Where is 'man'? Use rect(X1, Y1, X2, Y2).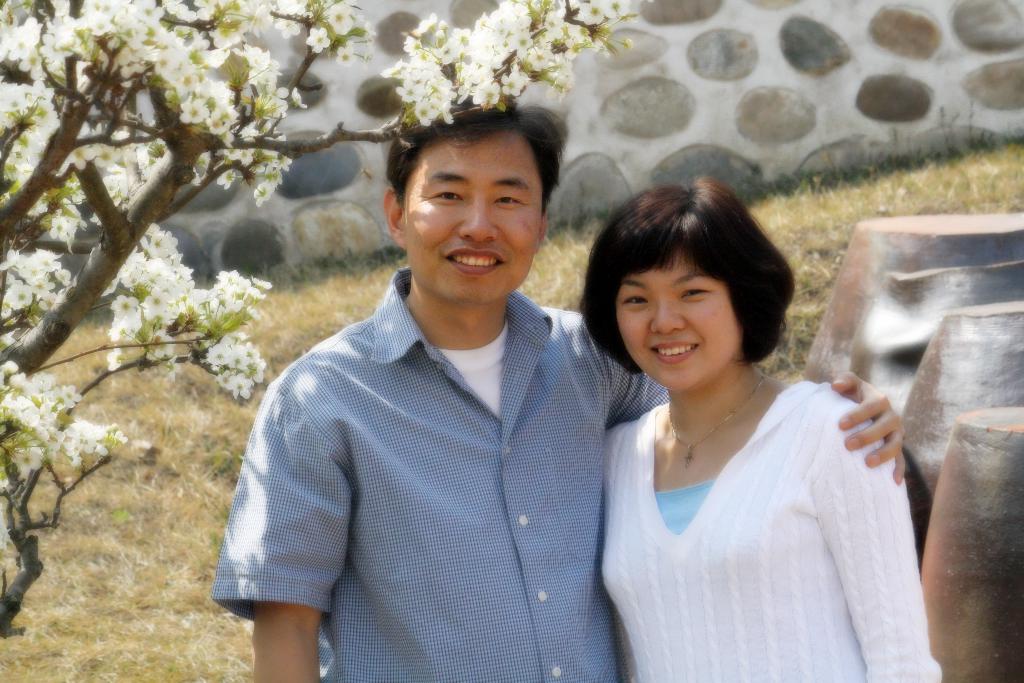
rect(239, 97, 868, 633).
